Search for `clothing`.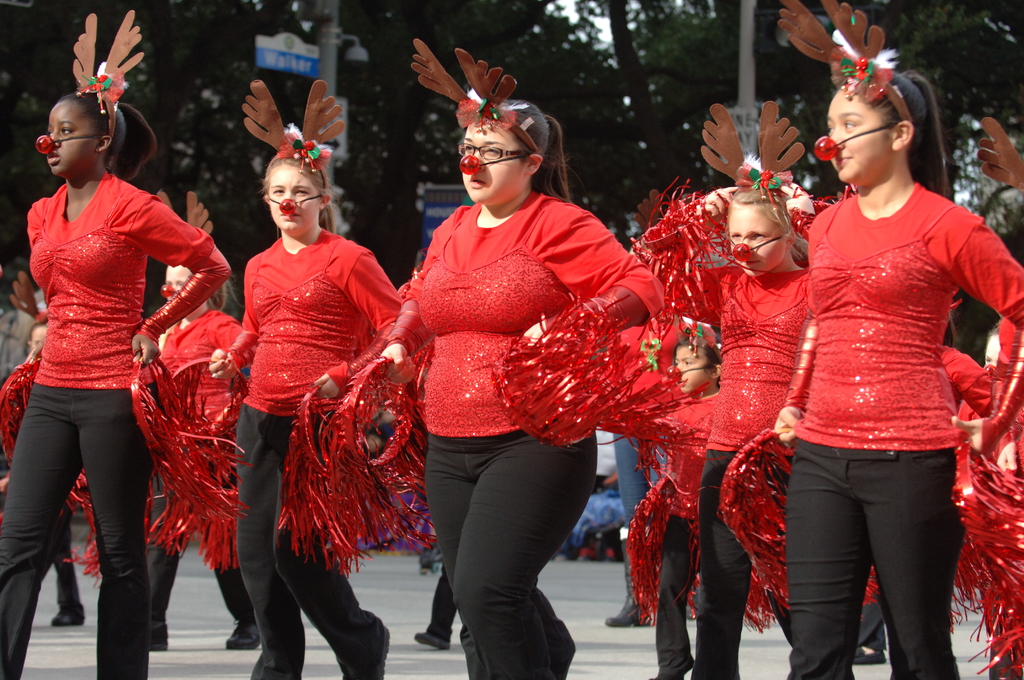
Found at <box>771,126,991,633</box>.
